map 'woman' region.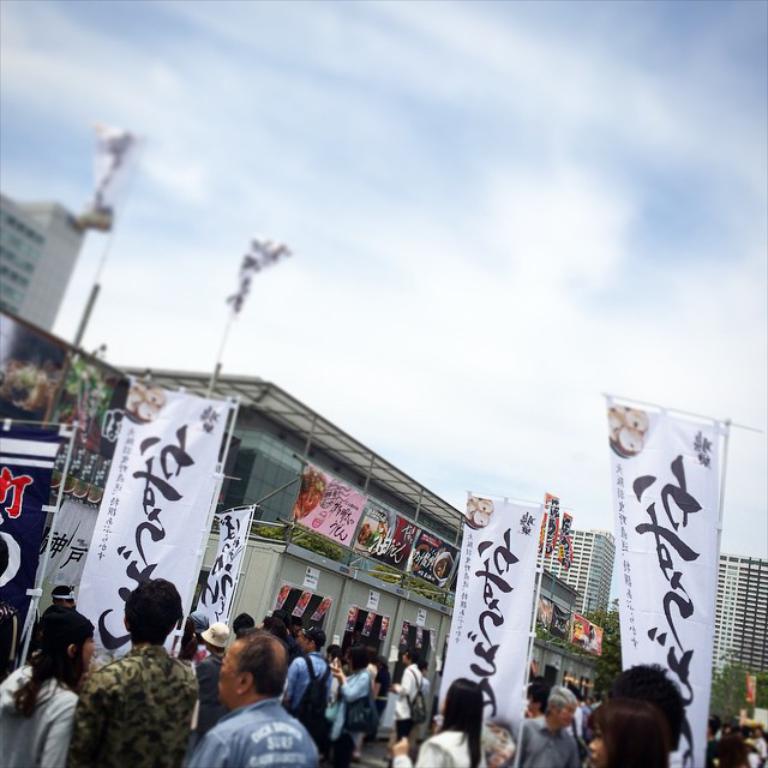
Mapped to <box>328,647,371,767</box>.
